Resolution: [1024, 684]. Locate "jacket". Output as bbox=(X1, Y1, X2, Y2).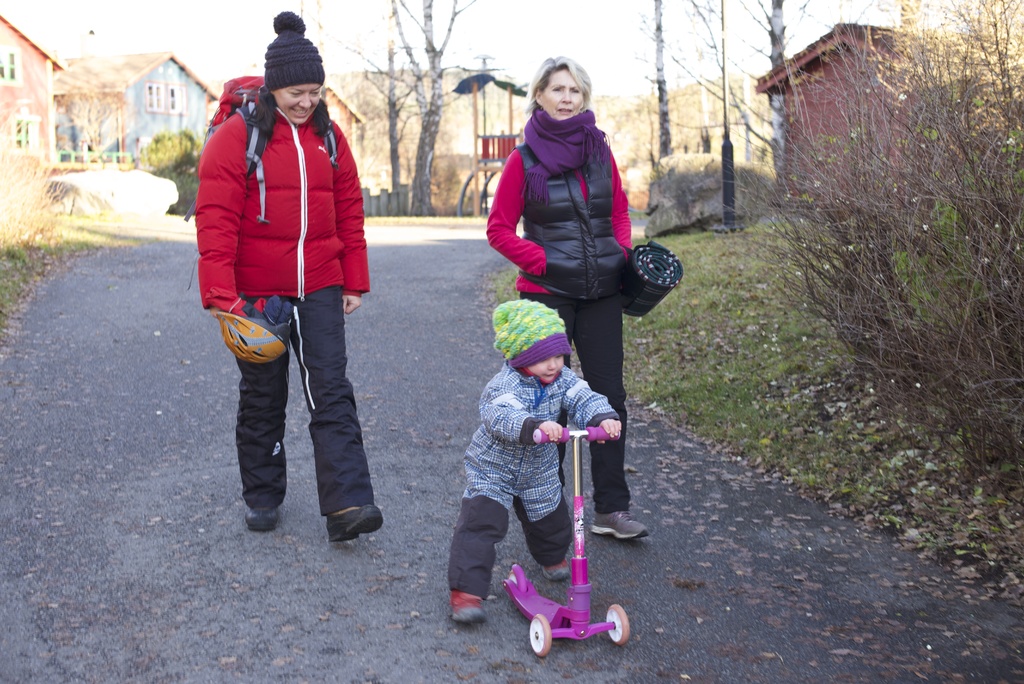
bbox=(509, 141, 627, 315).
